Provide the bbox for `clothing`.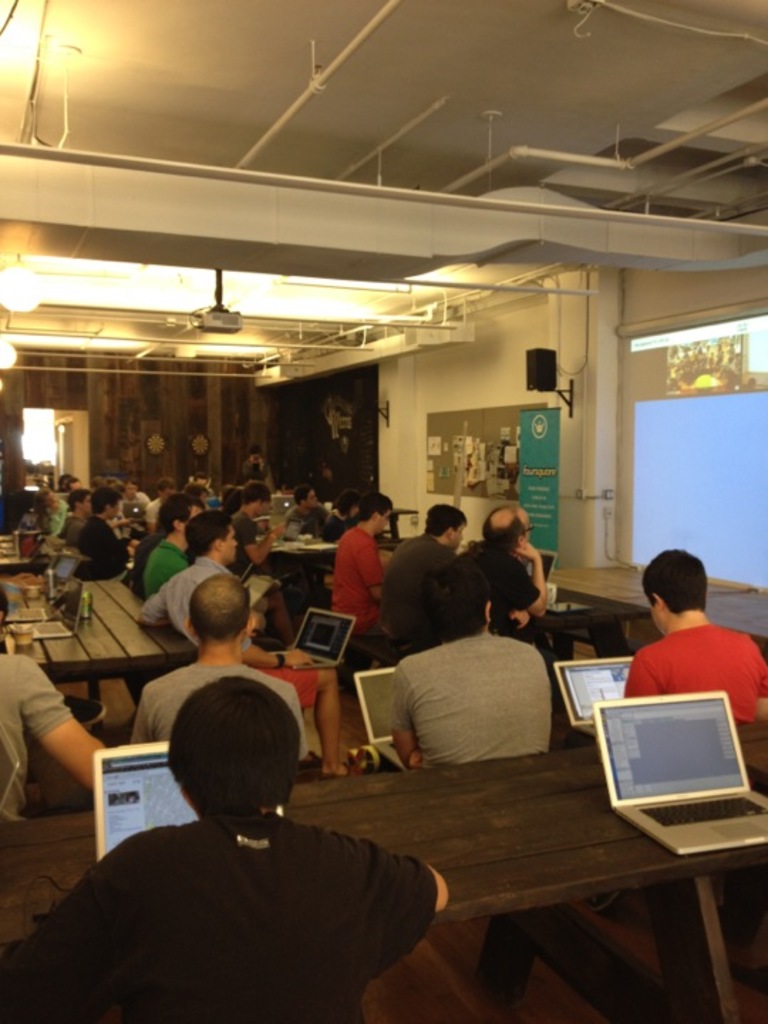
[626, 619, 767, 720].
